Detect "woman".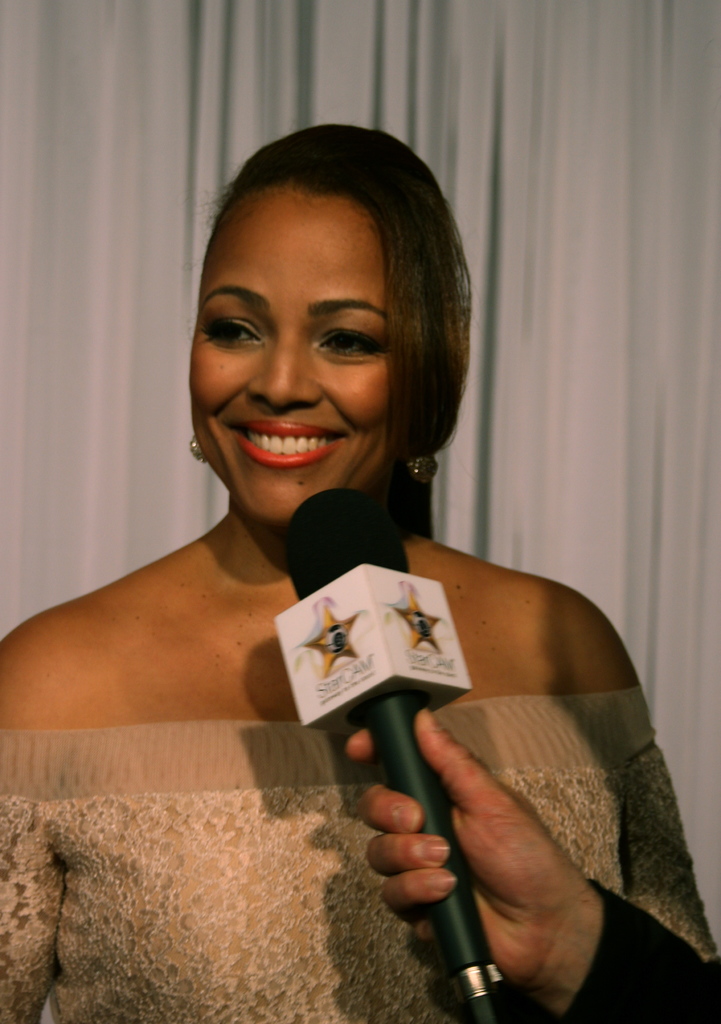
Detected at {"x1": 29, "y1": 124, "x2": 668, "y2": 987}.
